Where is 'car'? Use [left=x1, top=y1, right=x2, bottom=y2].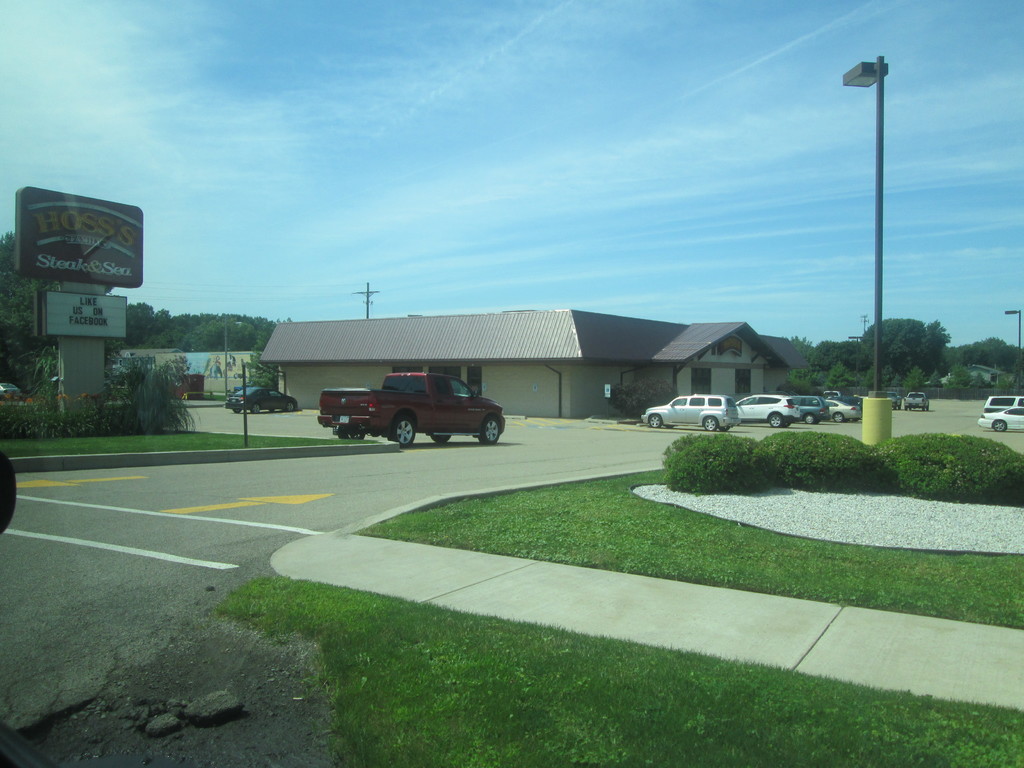
[left=648, top=396, right=728, bottom=436].
